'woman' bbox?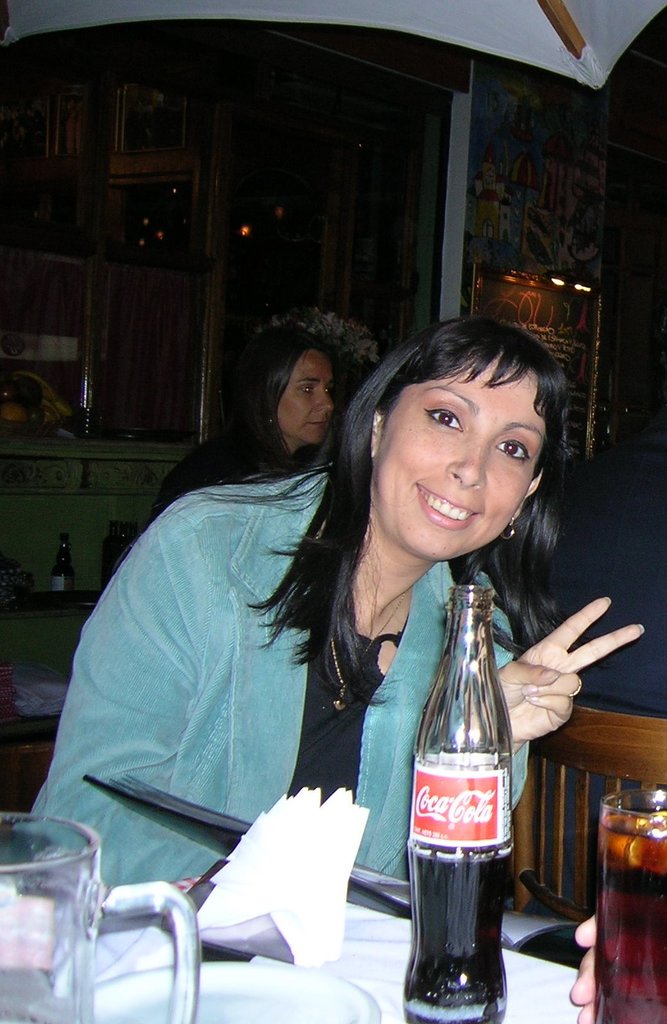
26,321,648,901
